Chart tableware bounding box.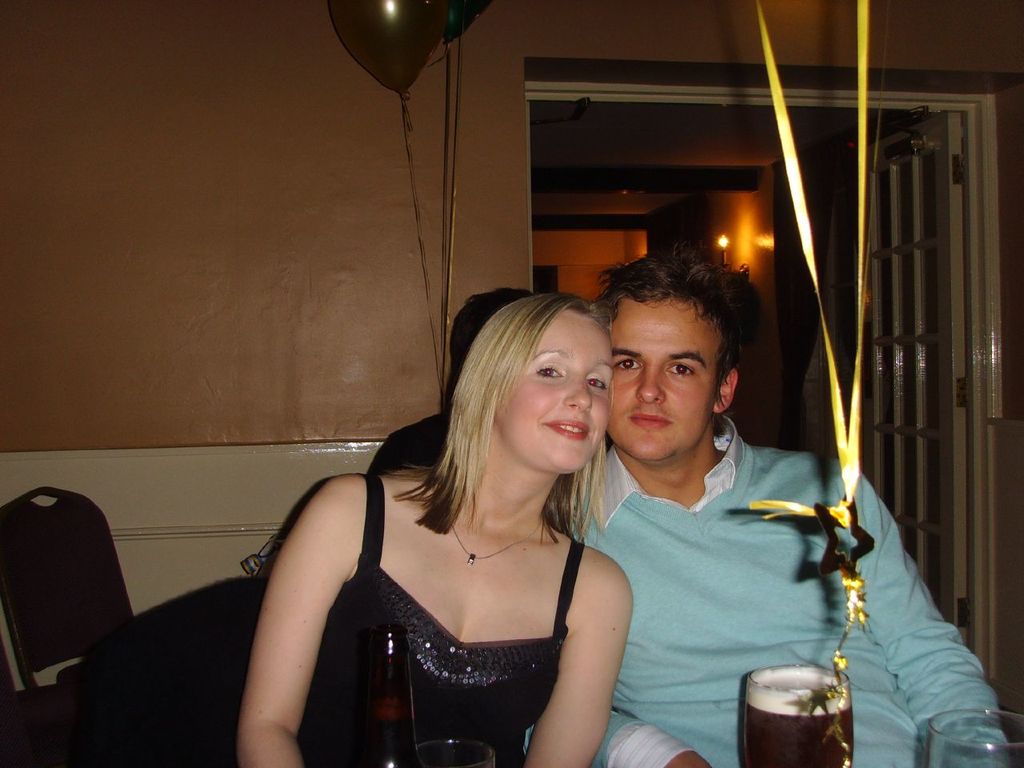
Charted: x1=925 y1=708 x2=1023 y2=767.
